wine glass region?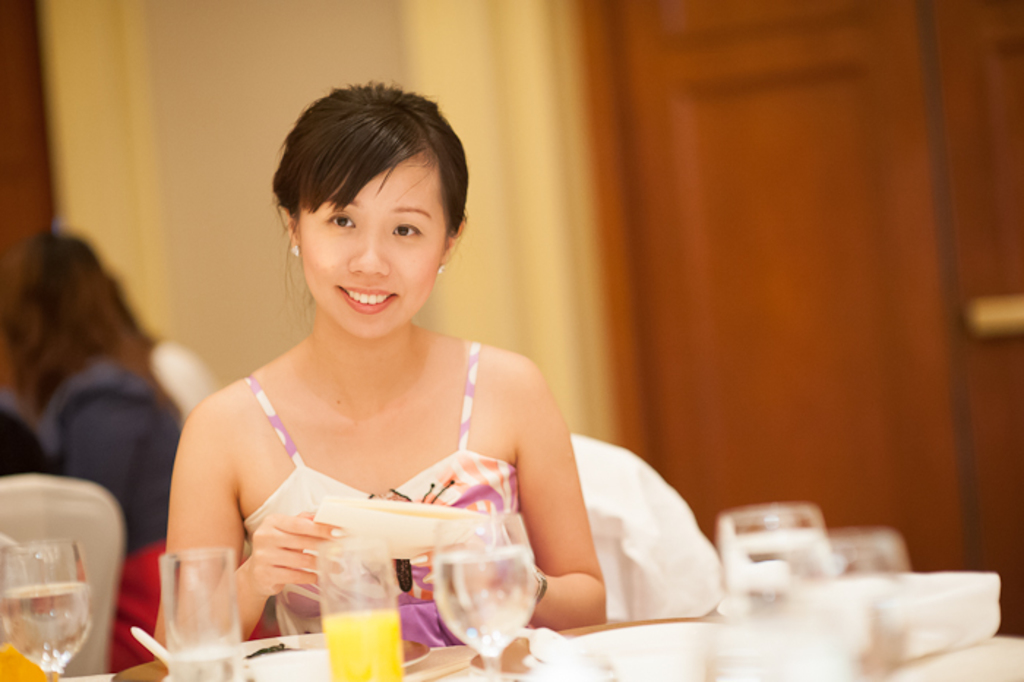
4 543 79 681
